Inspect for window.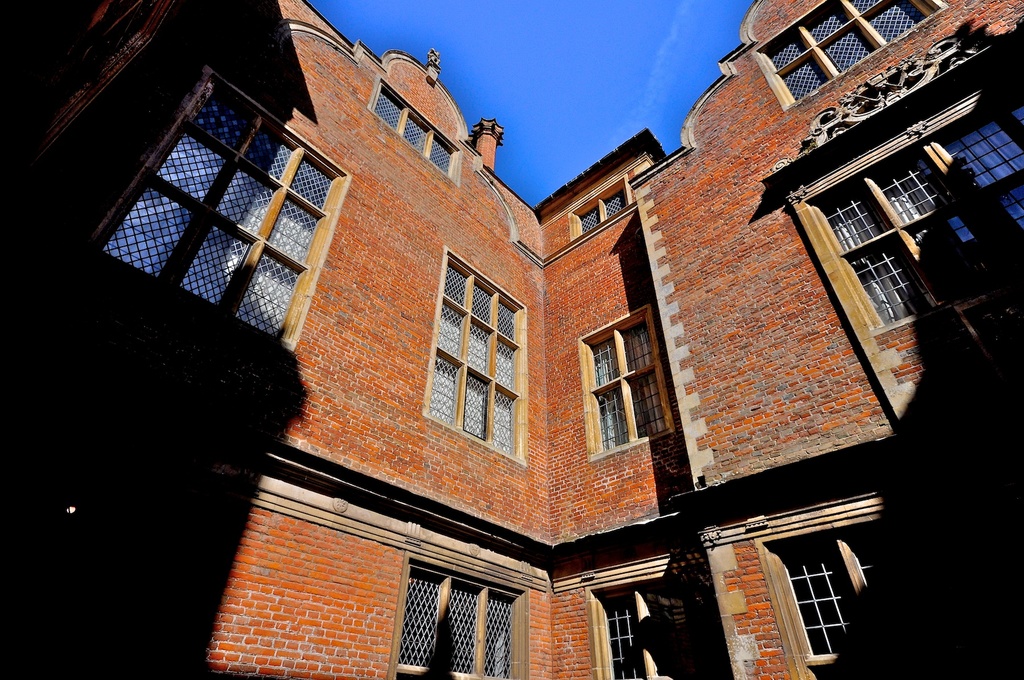
Inspection: l=764, t=514, r=886, b=668.
